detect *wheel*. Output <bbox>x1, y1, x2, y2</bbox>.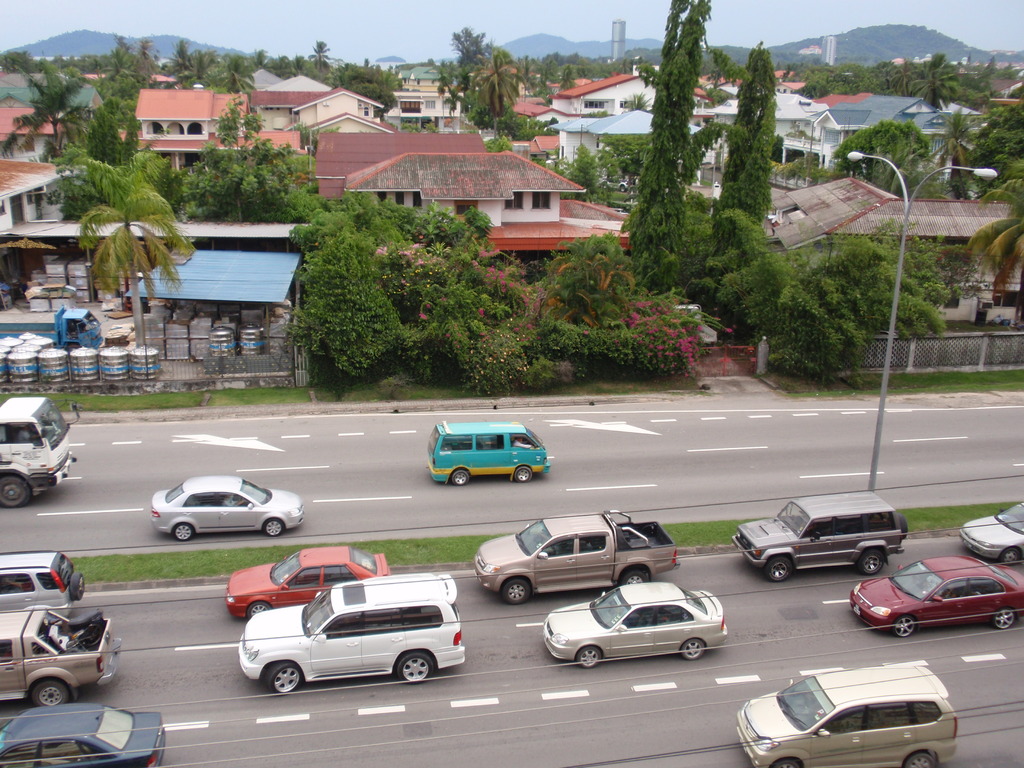
<bbox>891, 616, 916, 637</bbox>.
